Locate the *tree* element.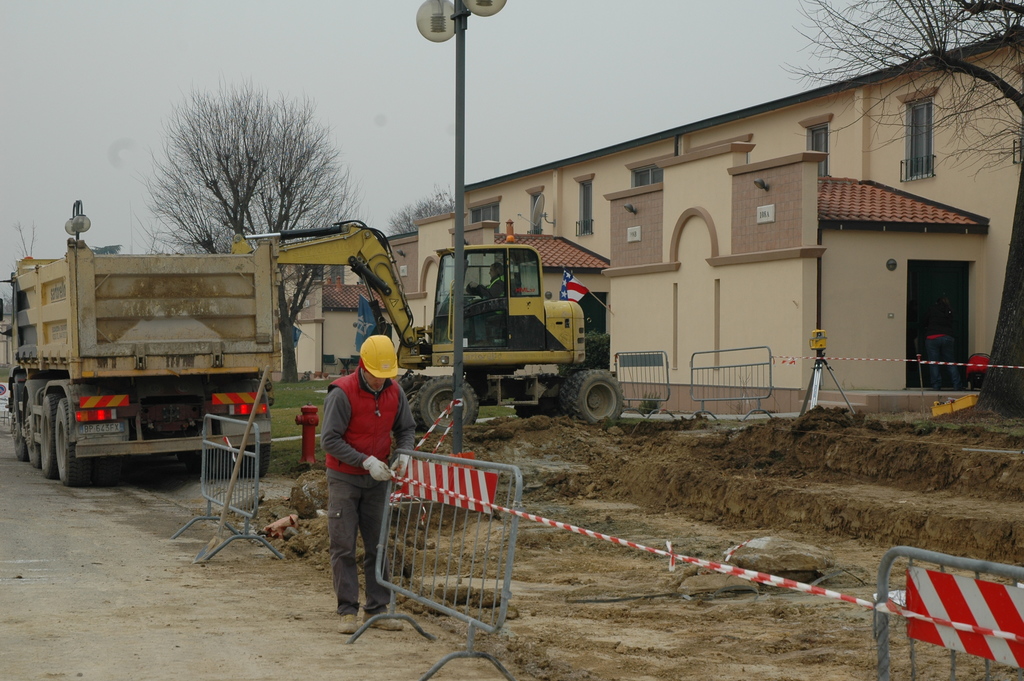
Element bbox: select_region(134, 67, 356, 394).
